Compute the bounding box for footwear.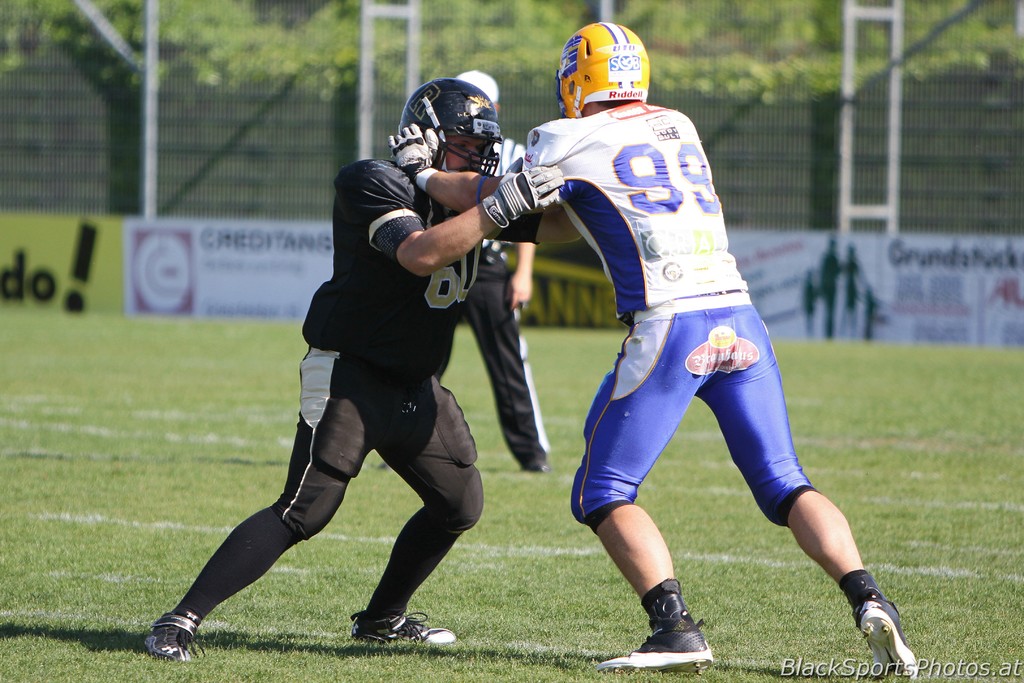
BBox(137, 607, 204, 667).
